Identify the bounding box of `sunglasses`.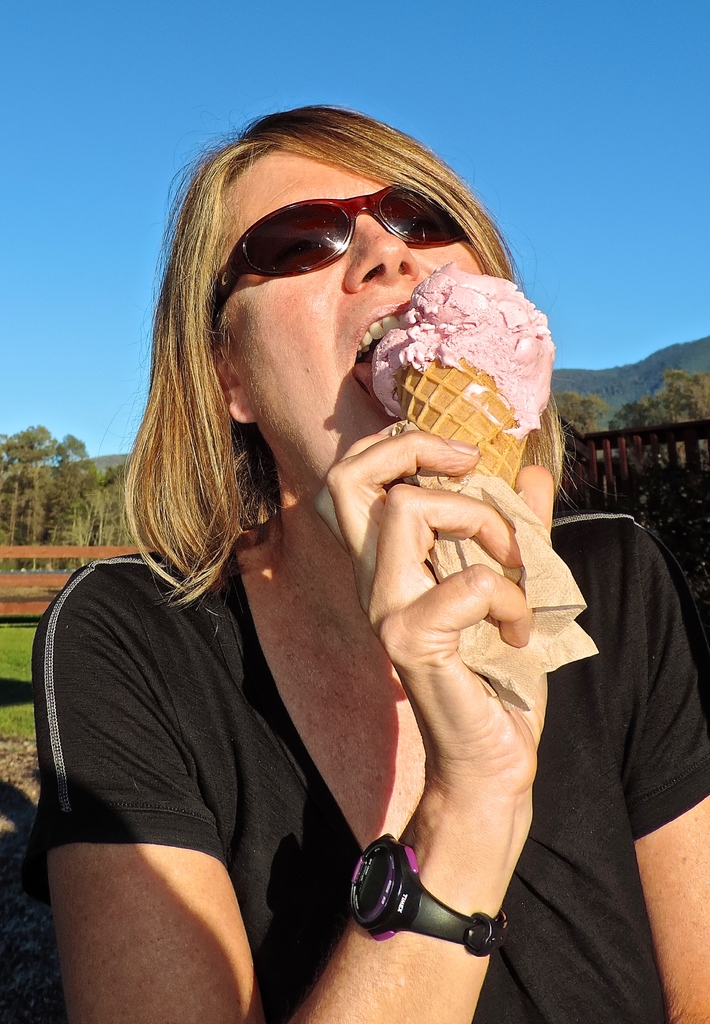
(x1=211, y1=182, x2=468, y2=328).
